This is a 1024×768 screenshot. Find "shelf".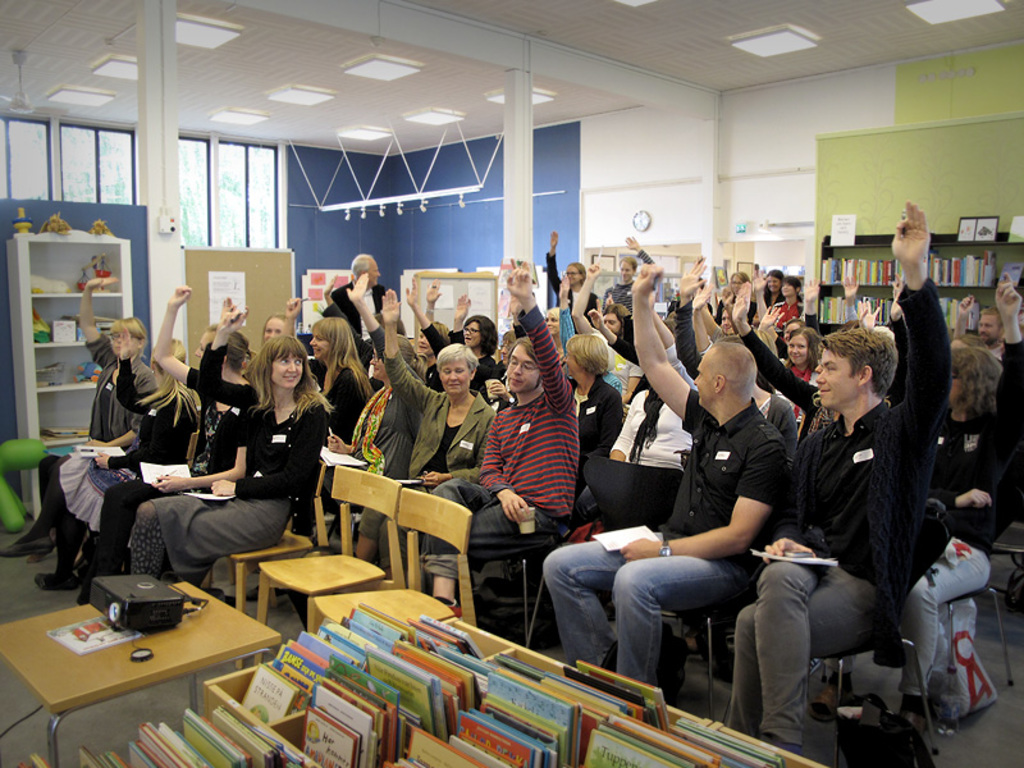
Bounding box: <bbox>817, 284, 906, 328</bbox>.
